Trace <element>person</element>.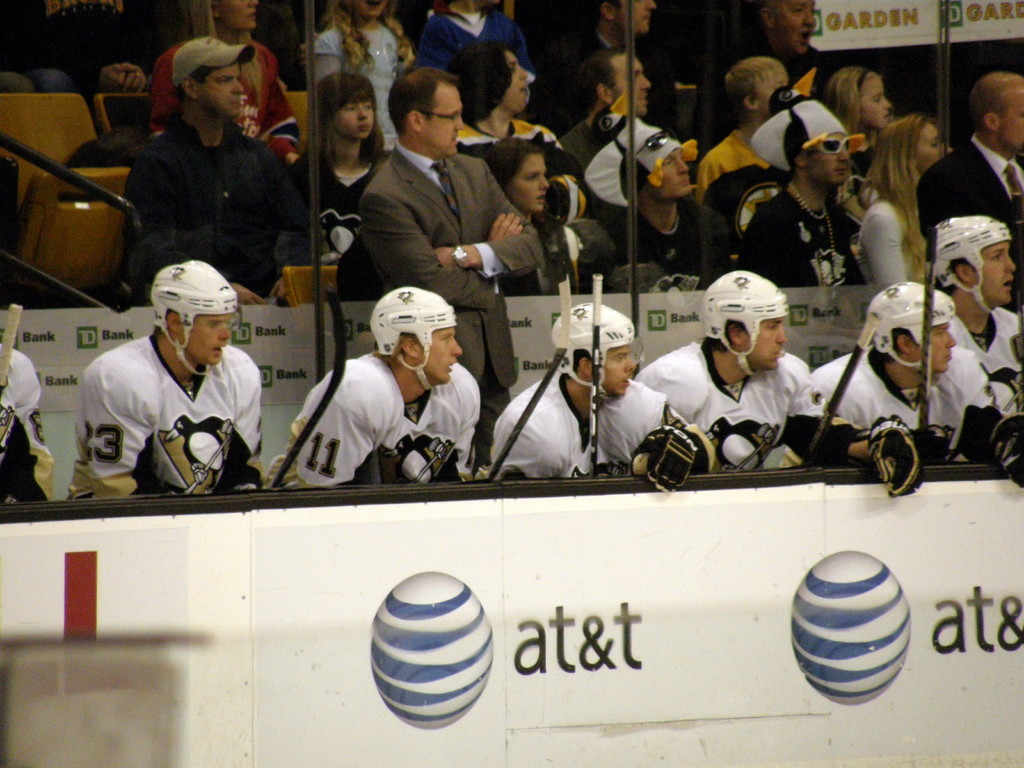
Traced to region(314, 0, 415, 150).
